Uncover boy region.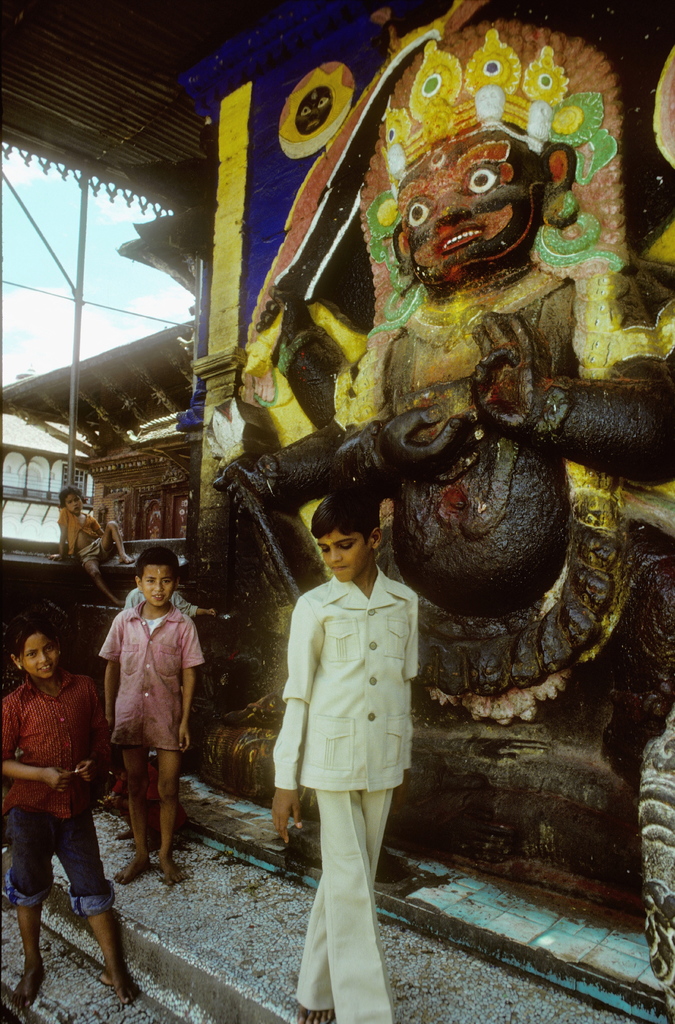
Uncovered: [271,491,429,1023].
